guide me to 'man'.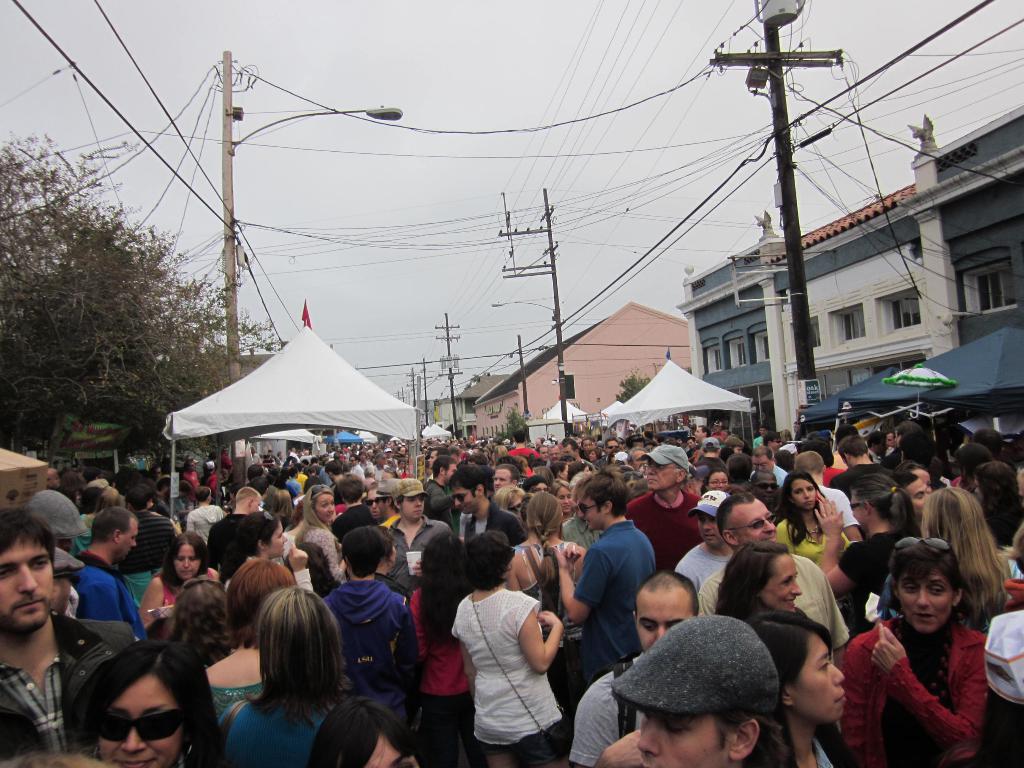
Guidance: 63,509,154,648.
